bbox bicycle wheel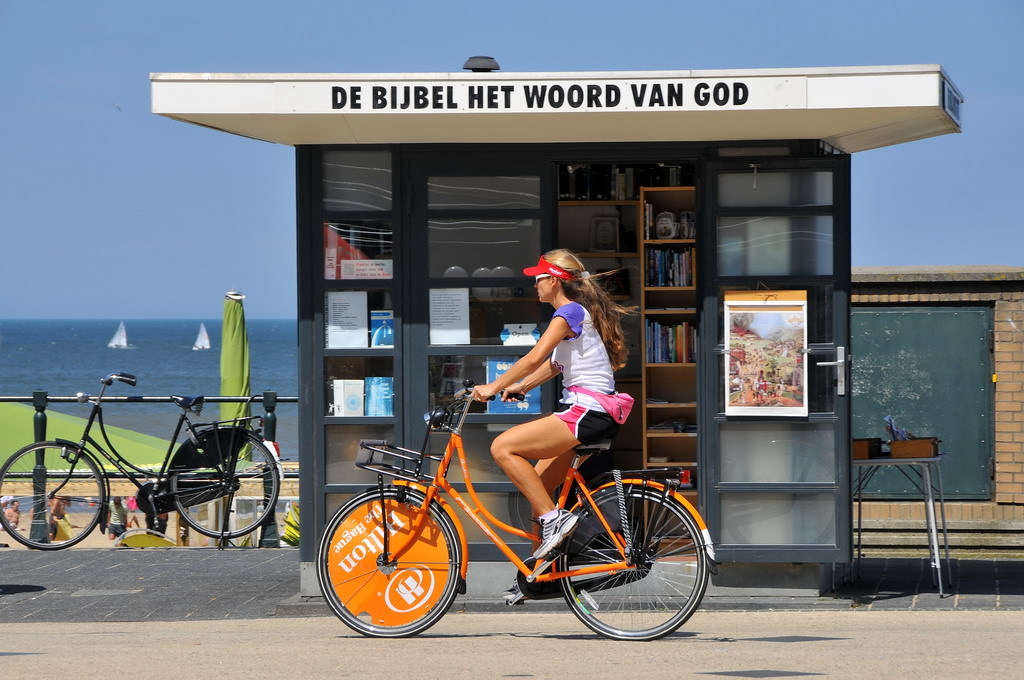
crop(310, 490, 464, 639)
